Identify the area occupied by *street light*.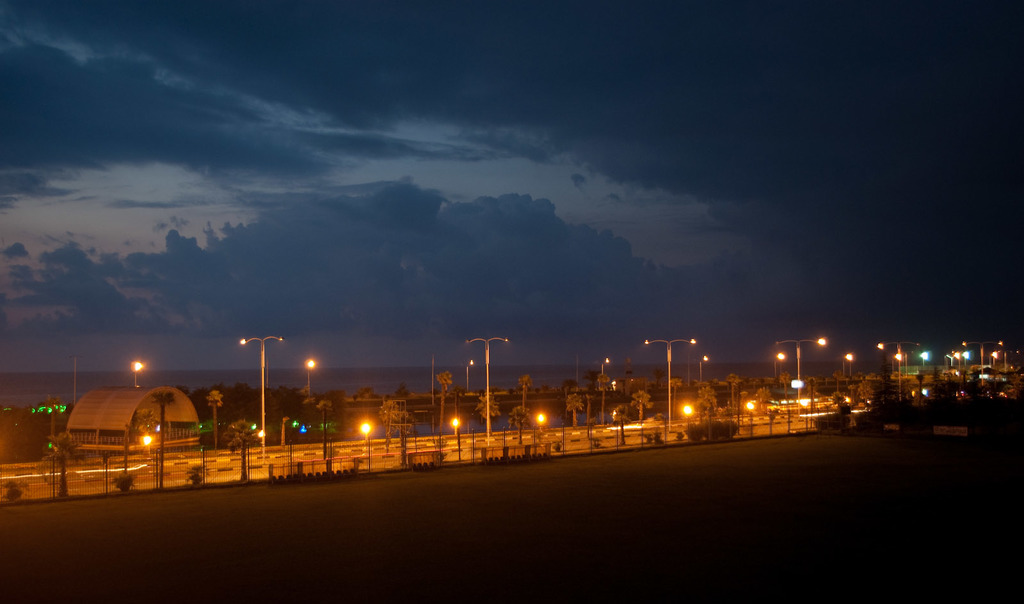
Area: 641, 339, 698, 431.
